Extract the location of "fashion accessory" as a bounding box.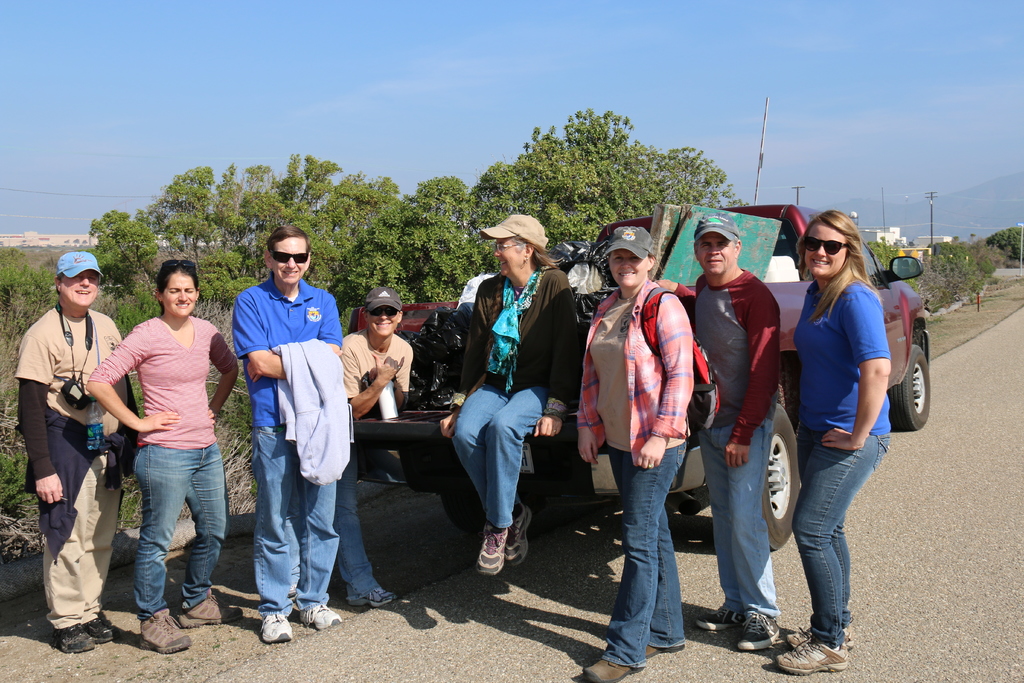
[696, 607, 742, 630].
